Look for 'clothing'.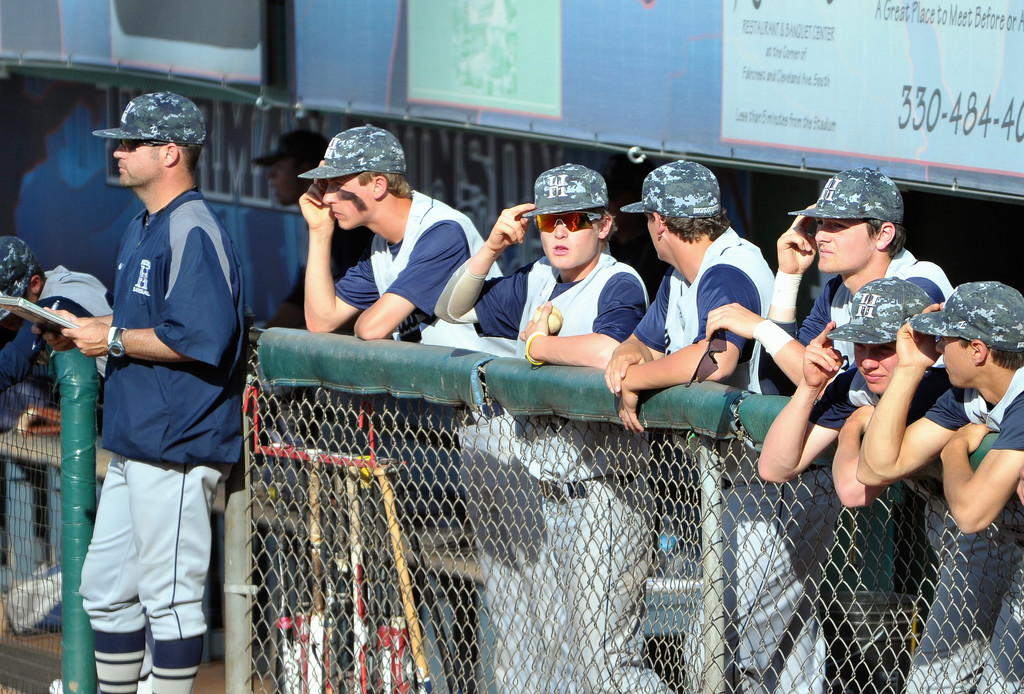
Found: 68/114/251/659.
